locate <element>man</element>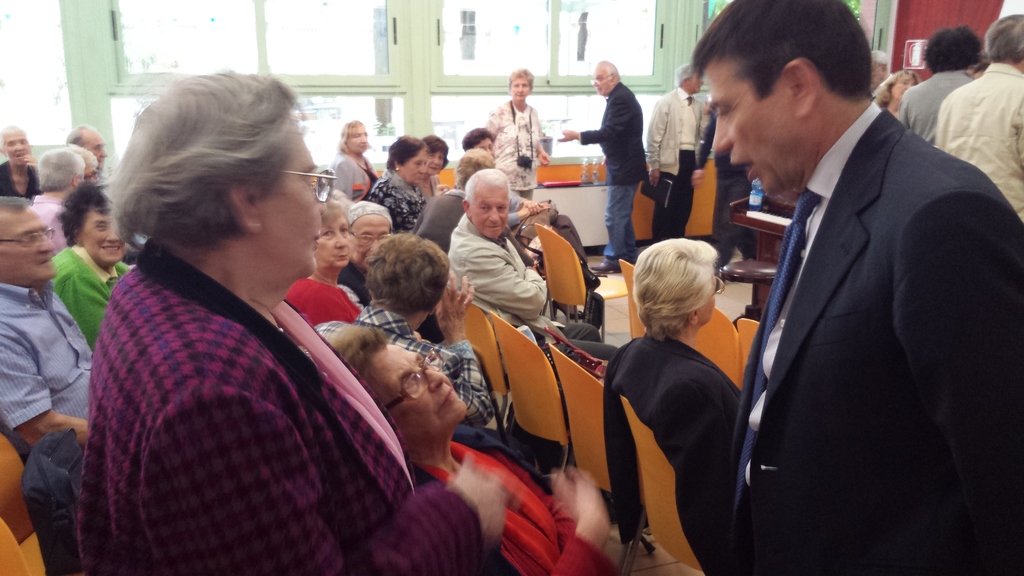
select_region(68, 137, 100, 187)
